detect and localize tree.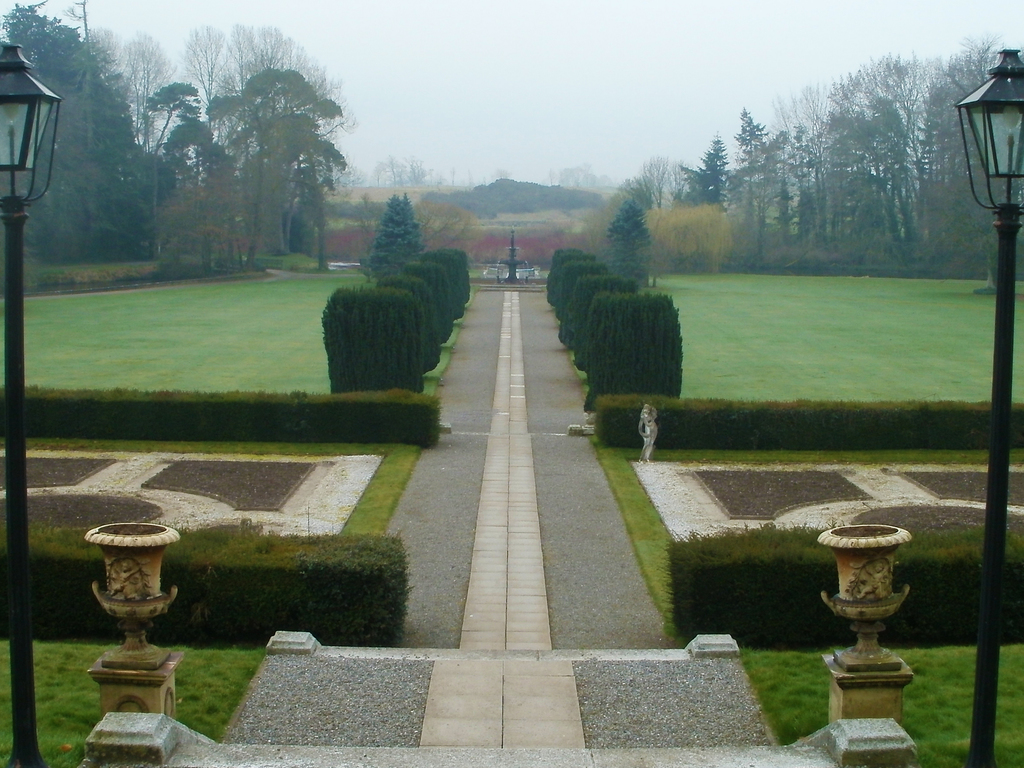
Localized at (271,124,348,270).
